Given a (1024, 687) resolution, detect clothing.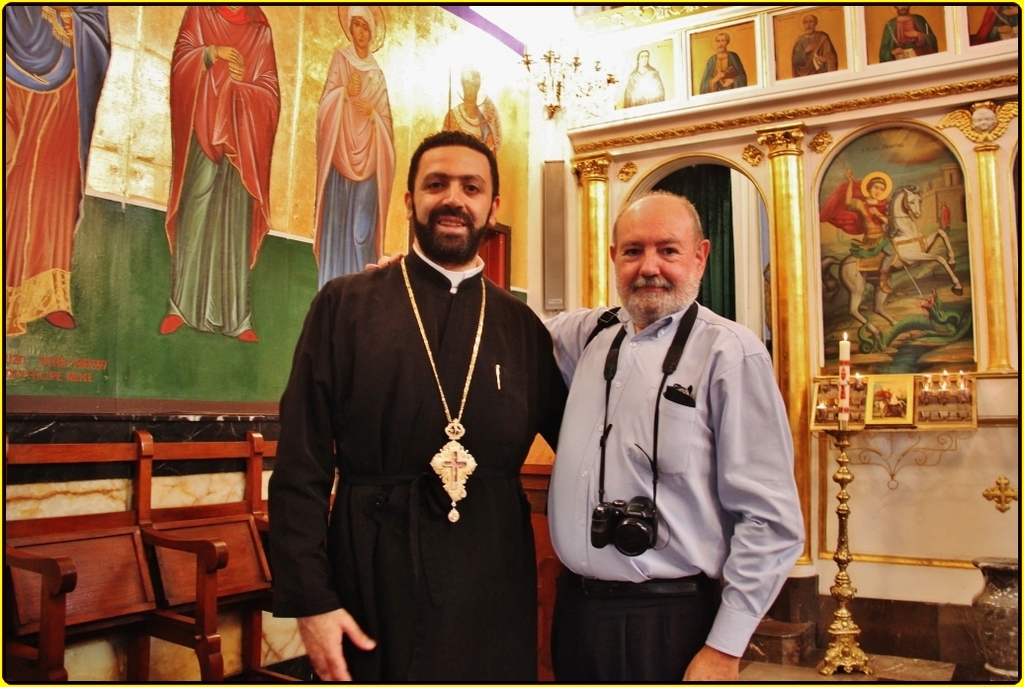
(887,25,937,61).
